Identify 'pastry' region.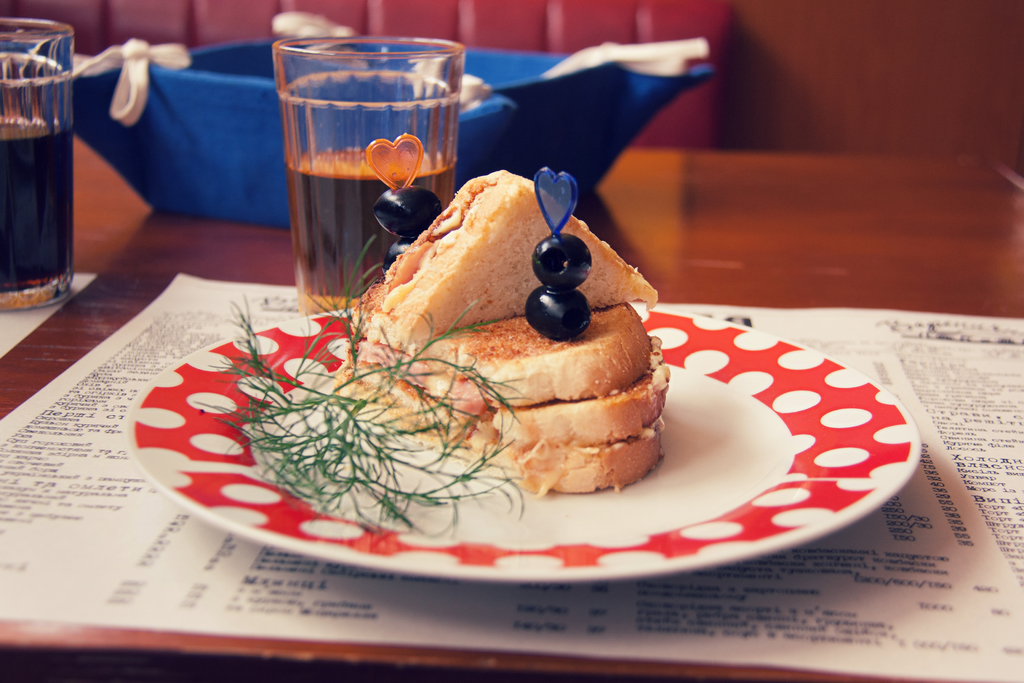
Region: x1=320 y1=172 x2=656 y2=488.
